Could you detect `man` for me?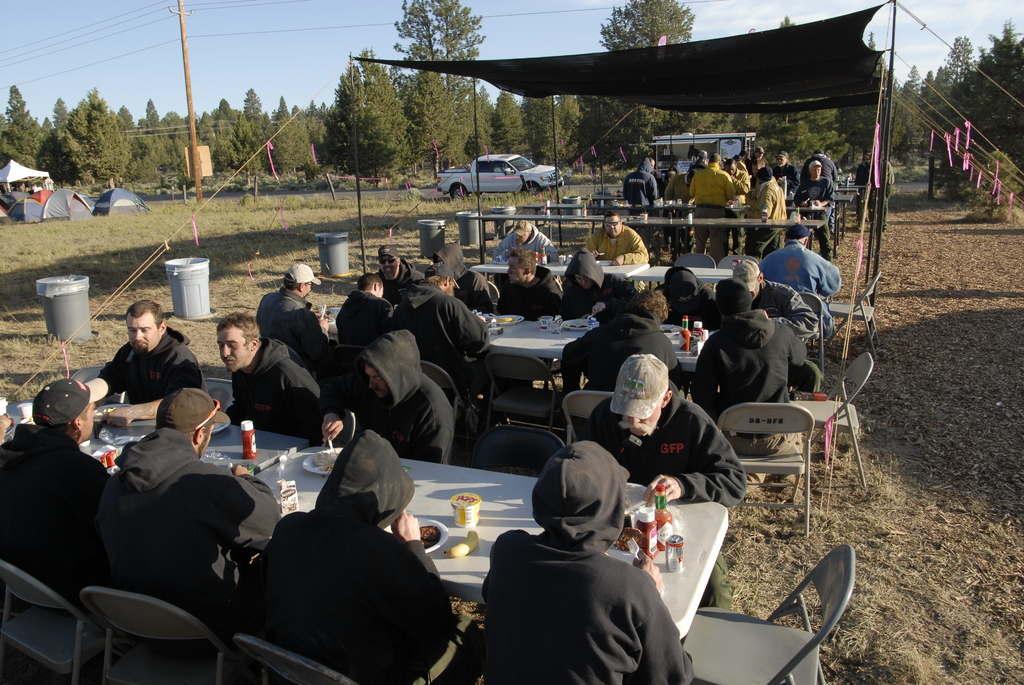
Detection result: (825,153,840,171).
